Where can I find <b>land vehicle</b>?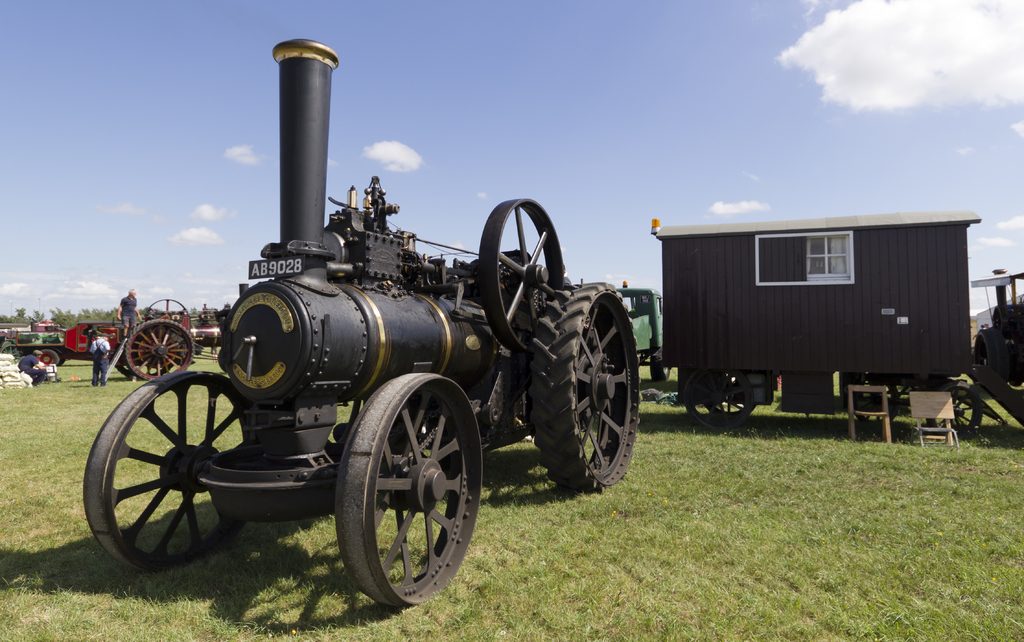
You can find it at Rect(615, 279, 670, 377).
